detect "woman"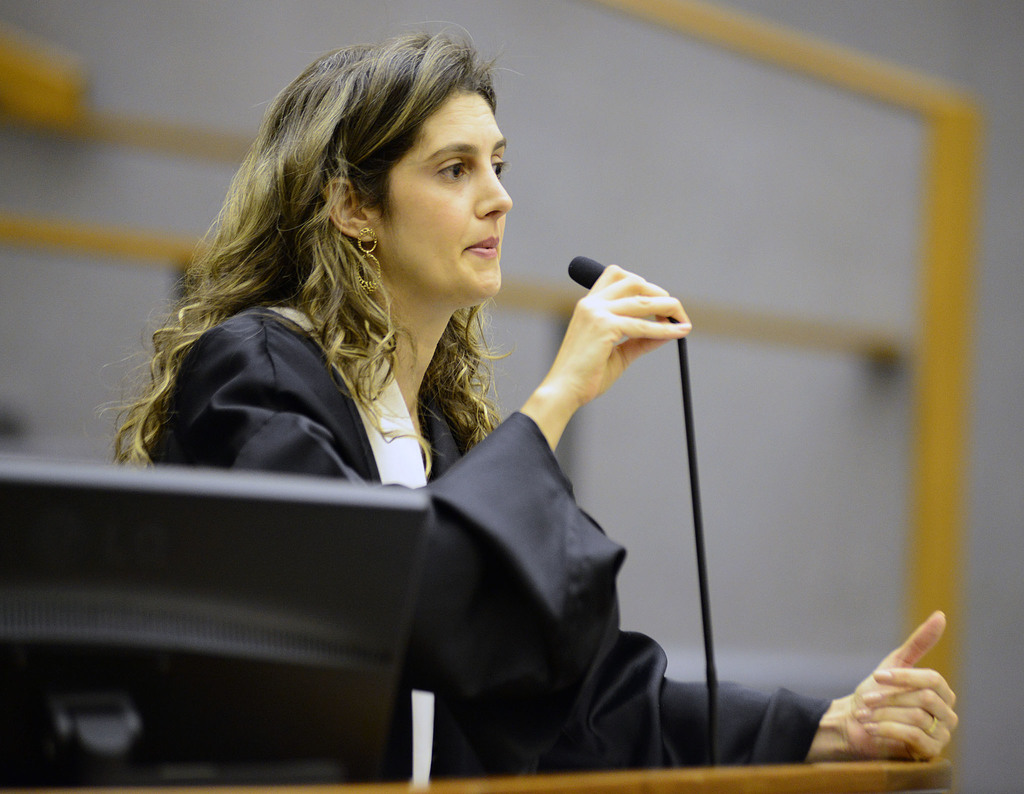
left=67, top=0, right=1023, bottom=793
